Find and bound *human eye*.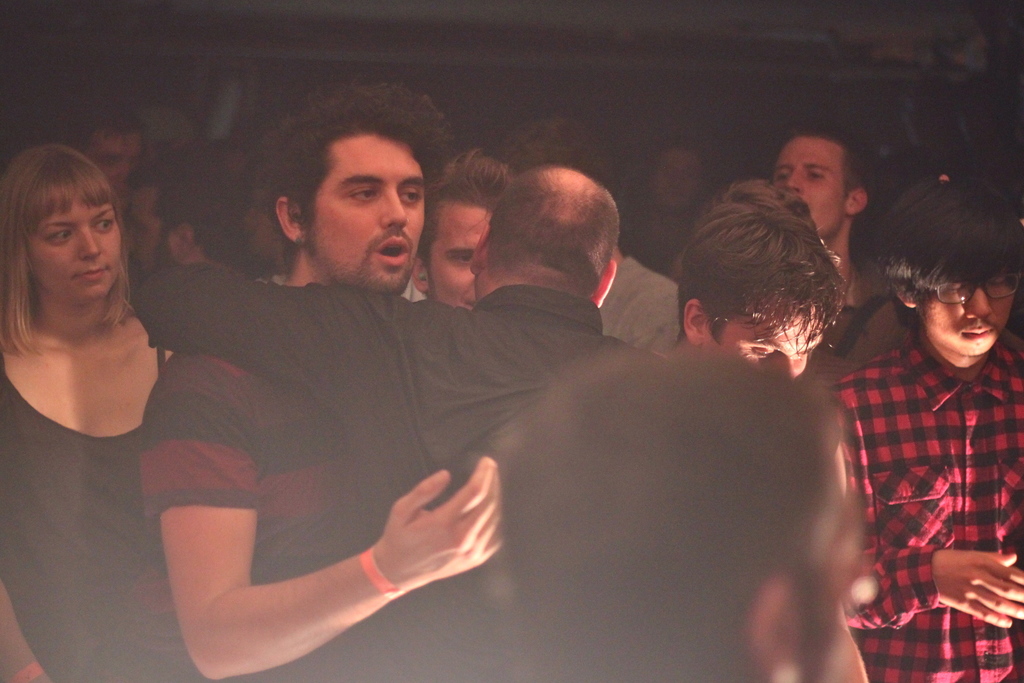
Bound: {"x1": 44, "y1": 229, "x2": 77, "y2": 248}.
